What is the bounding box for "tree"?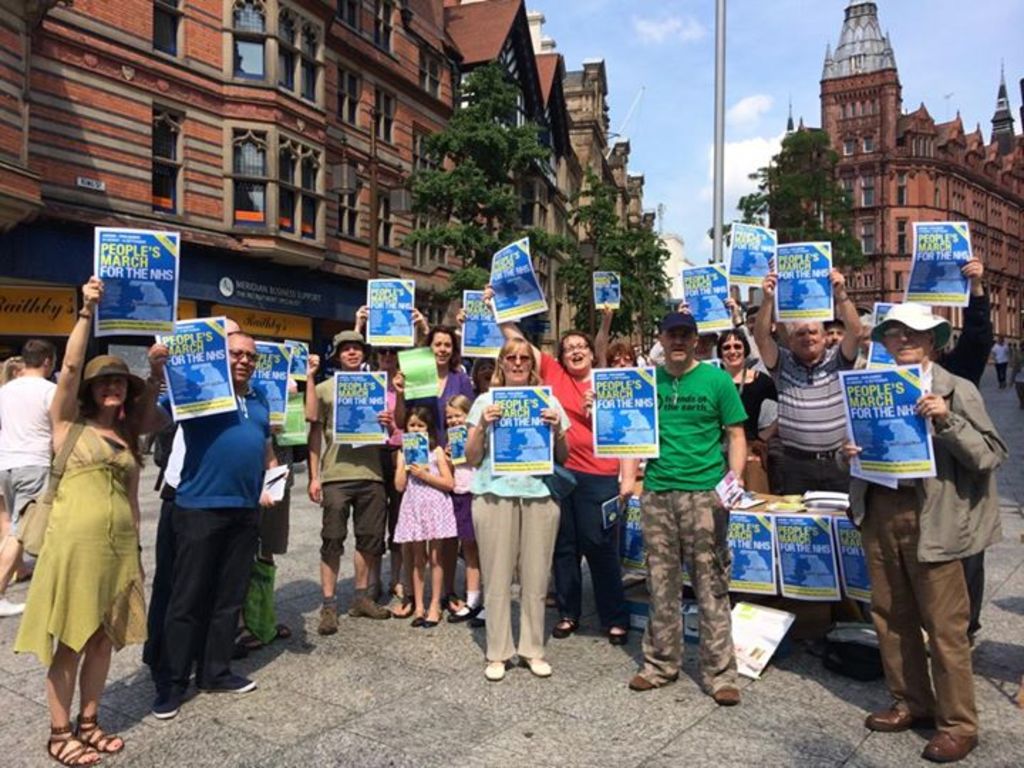
l=398, t=58, r=558, b=302.
